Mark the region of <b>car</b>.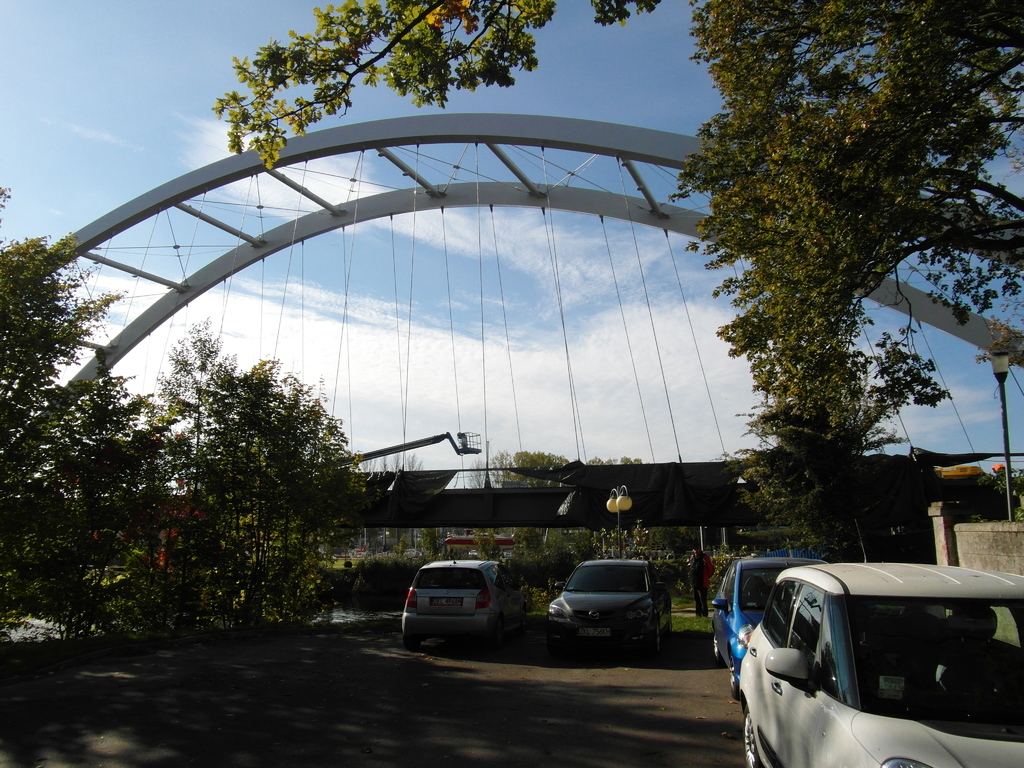
Region: BBox(707, 549, 820, 696).
